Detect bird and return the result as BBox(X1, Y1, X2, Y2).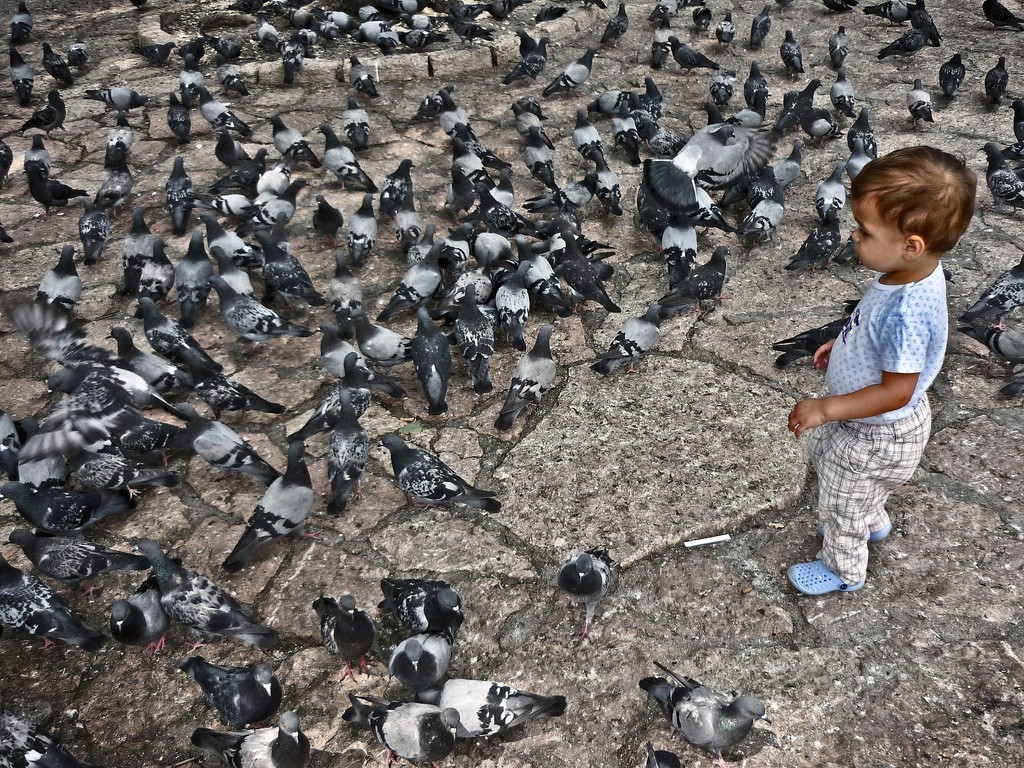
BBox(641, 742, 689, 767).
